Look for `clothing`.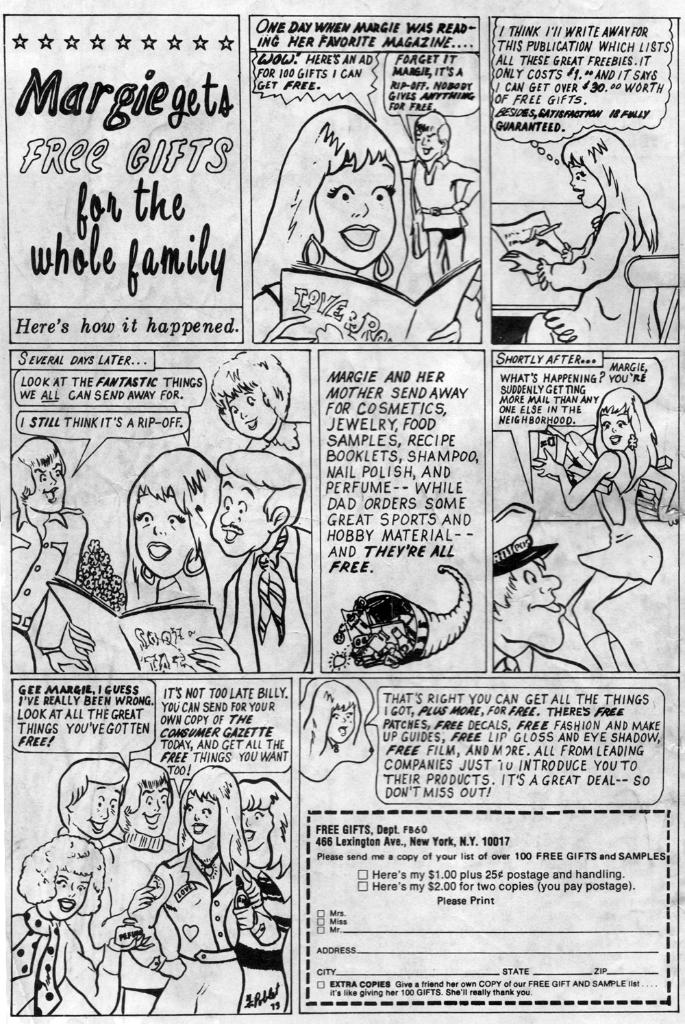
Found: bbox(12, 501, 91, 669).
